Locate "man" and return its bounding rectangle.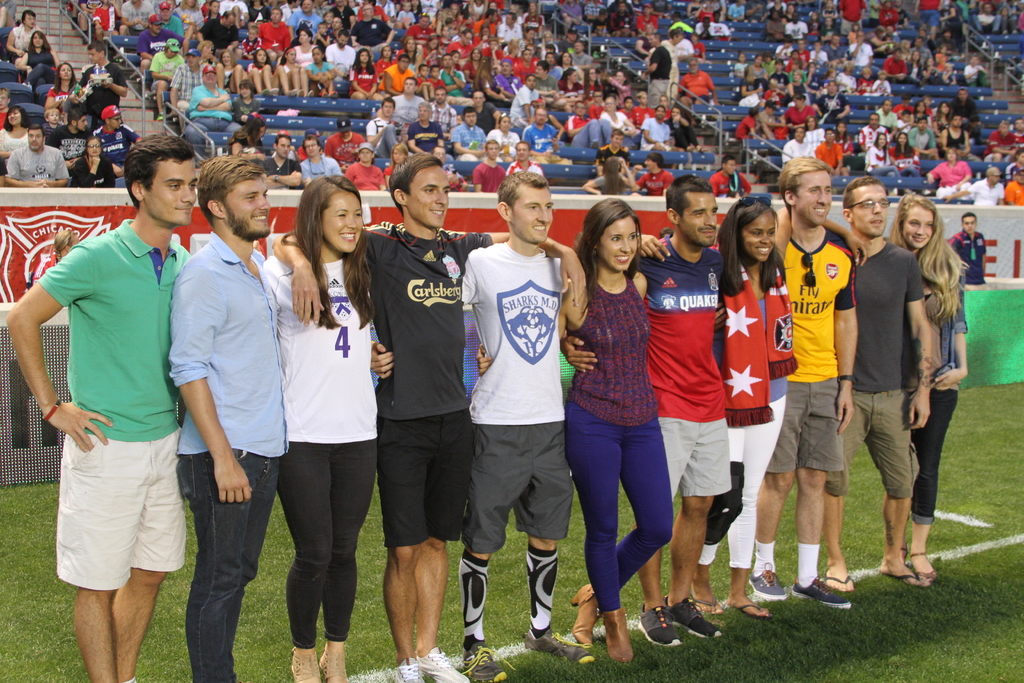
Rect(834, 169, 938, 591).
